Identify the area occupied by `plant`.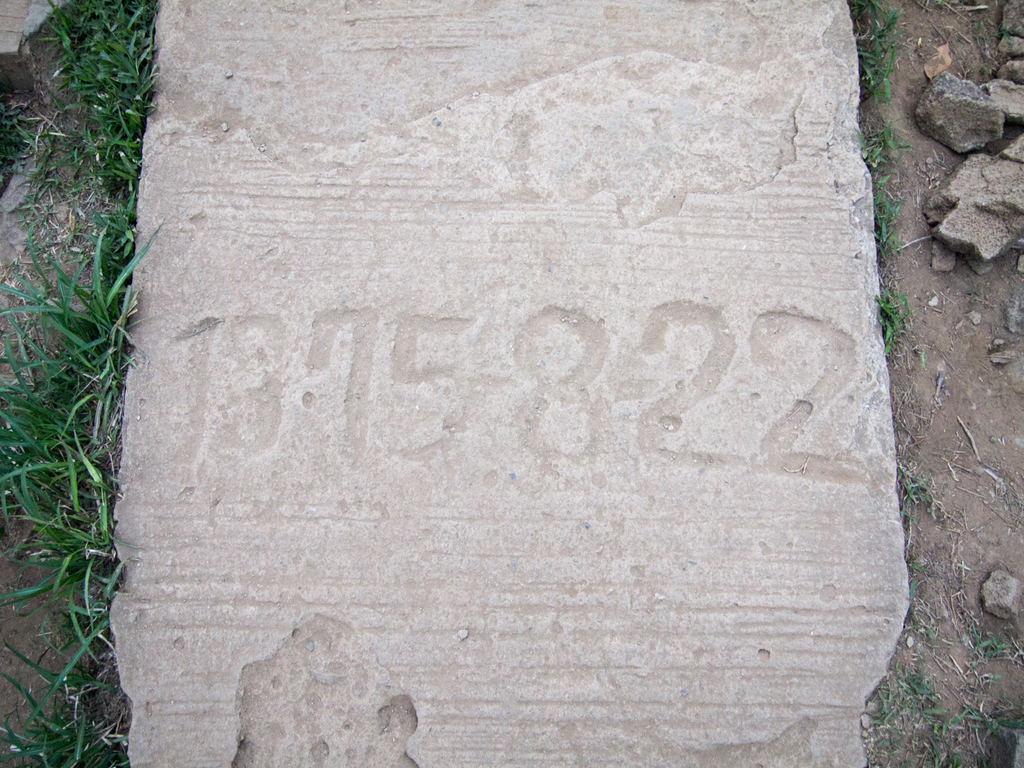
Area: x1=893 y1=456 x2=947 y2=522.
